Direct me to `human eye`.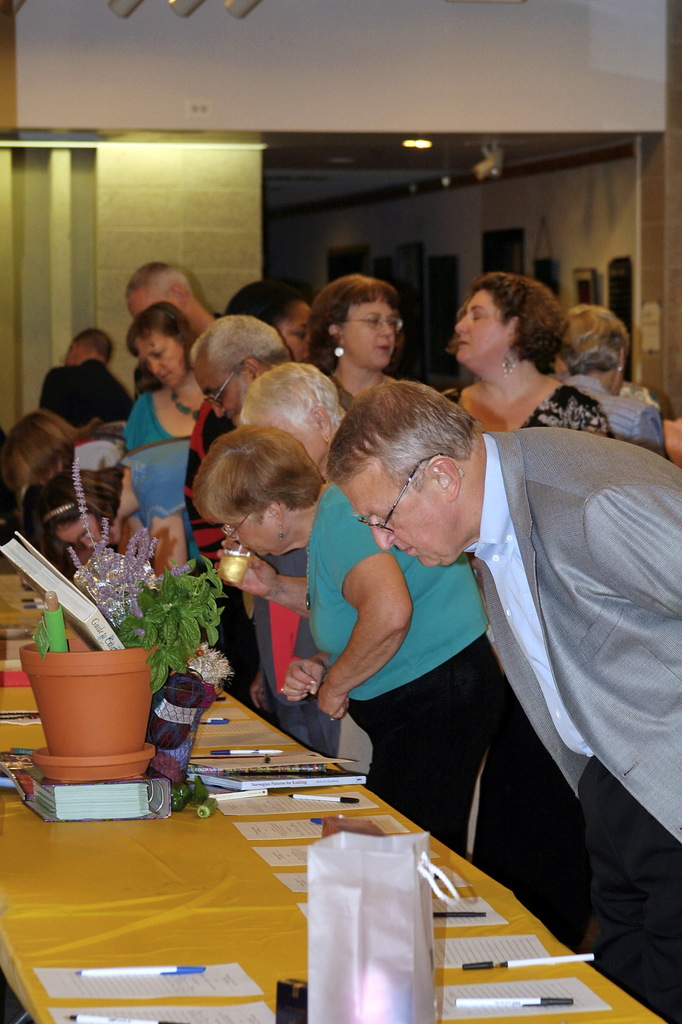
Direction: l=215, t=392, r=227, b=404.
